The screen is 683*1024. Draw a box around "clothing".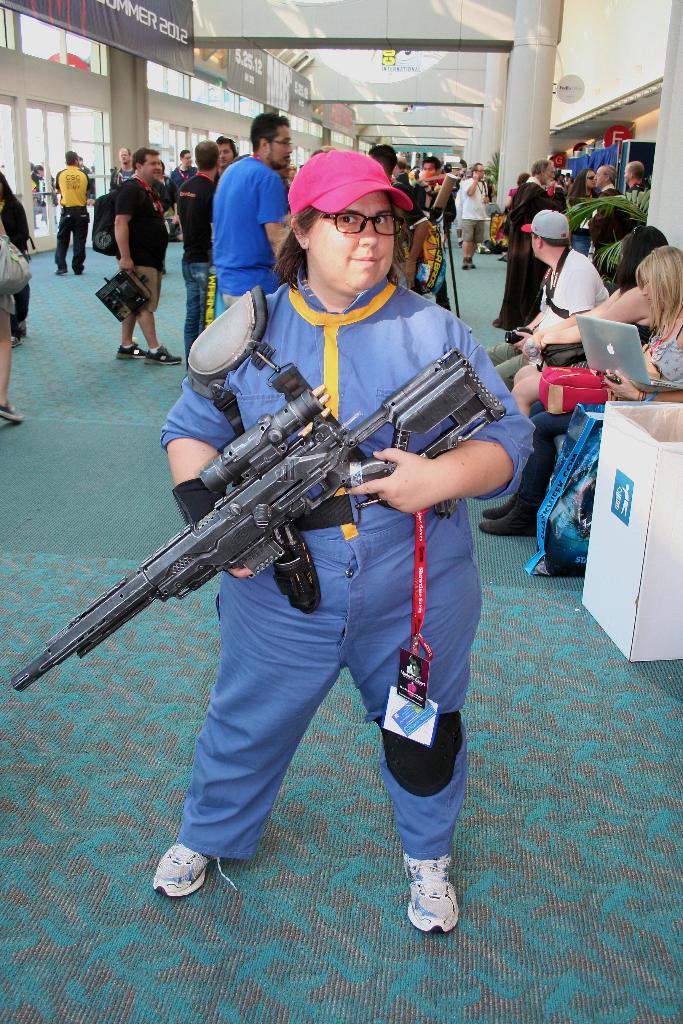
(x1=539, y1=319, x2=657, y2=372).
